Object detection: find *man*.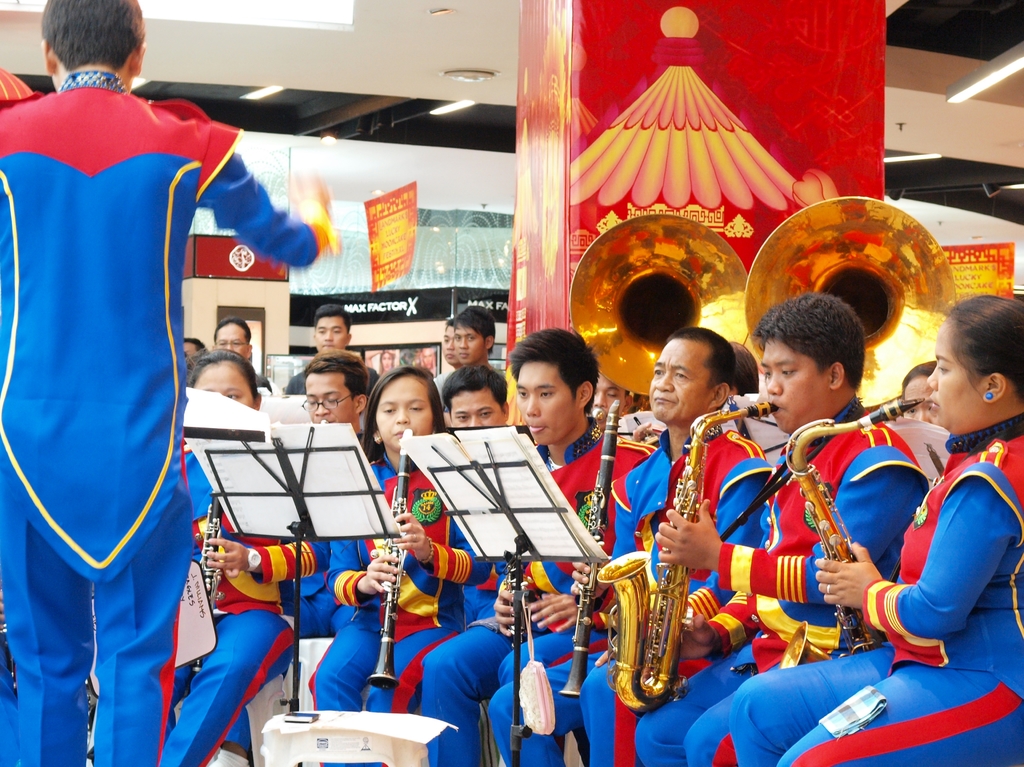
210/320/251/352.
